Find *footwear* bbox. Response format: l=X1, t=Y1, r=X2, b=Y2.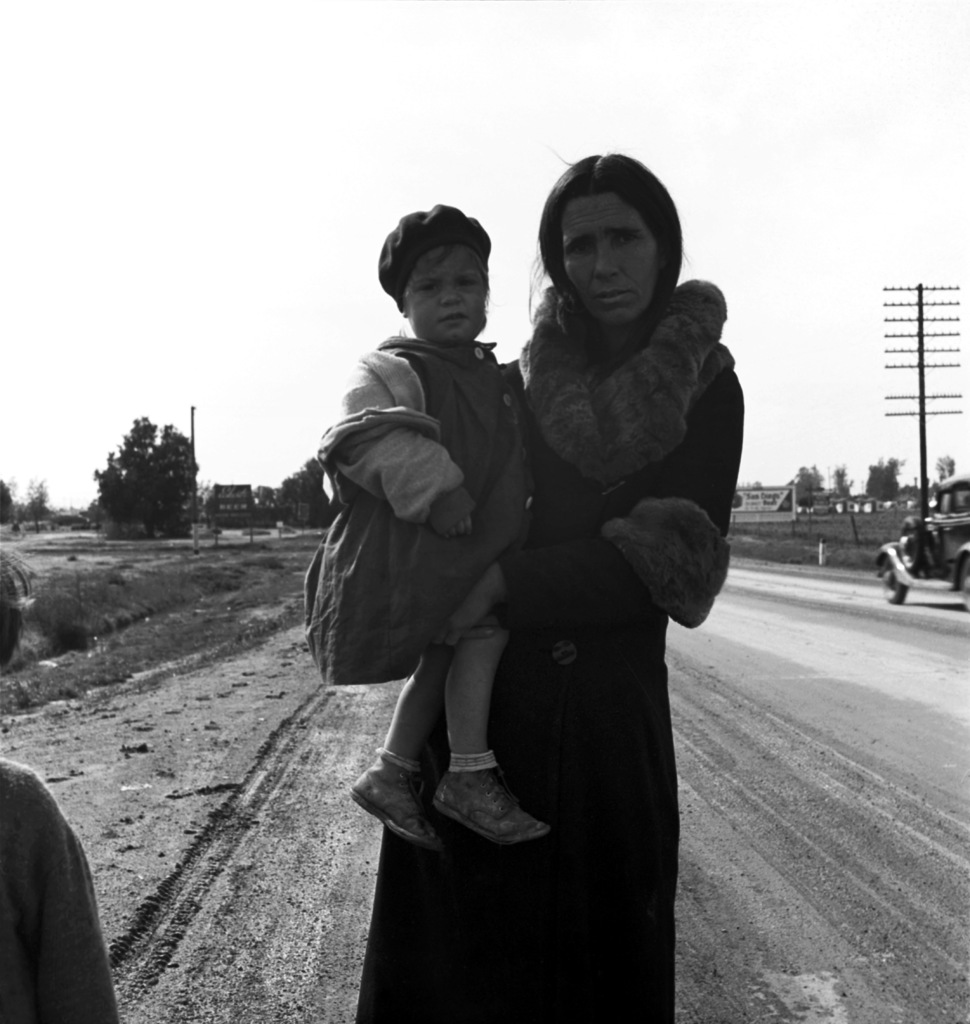
l=346, t=769, r=449, b=848.
